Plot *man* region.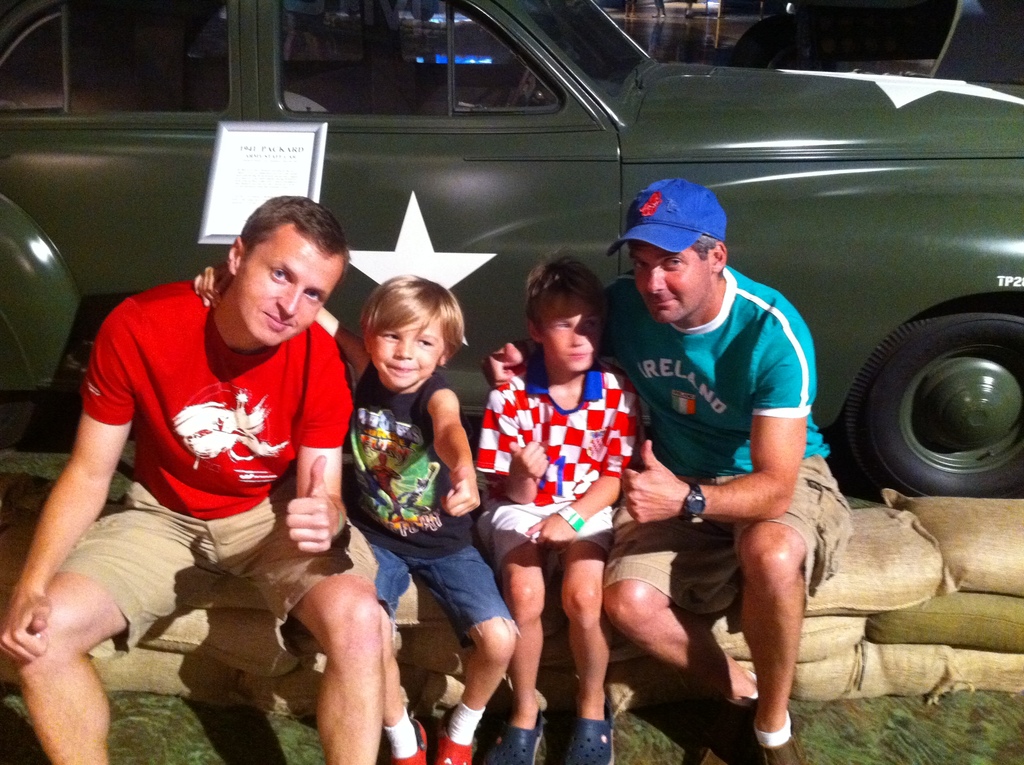
Plotted at <box>34,204,385,723</box>.
